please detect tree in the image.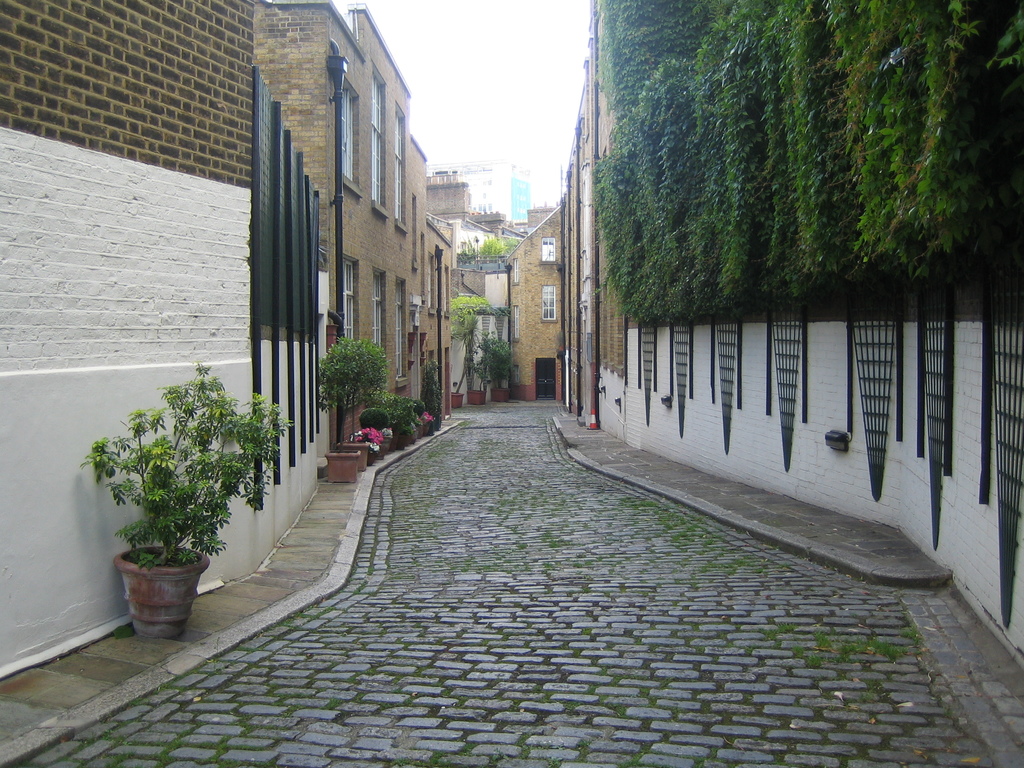
{"left": 449, "top": 294, "right": 505, "bottom": 388}.
